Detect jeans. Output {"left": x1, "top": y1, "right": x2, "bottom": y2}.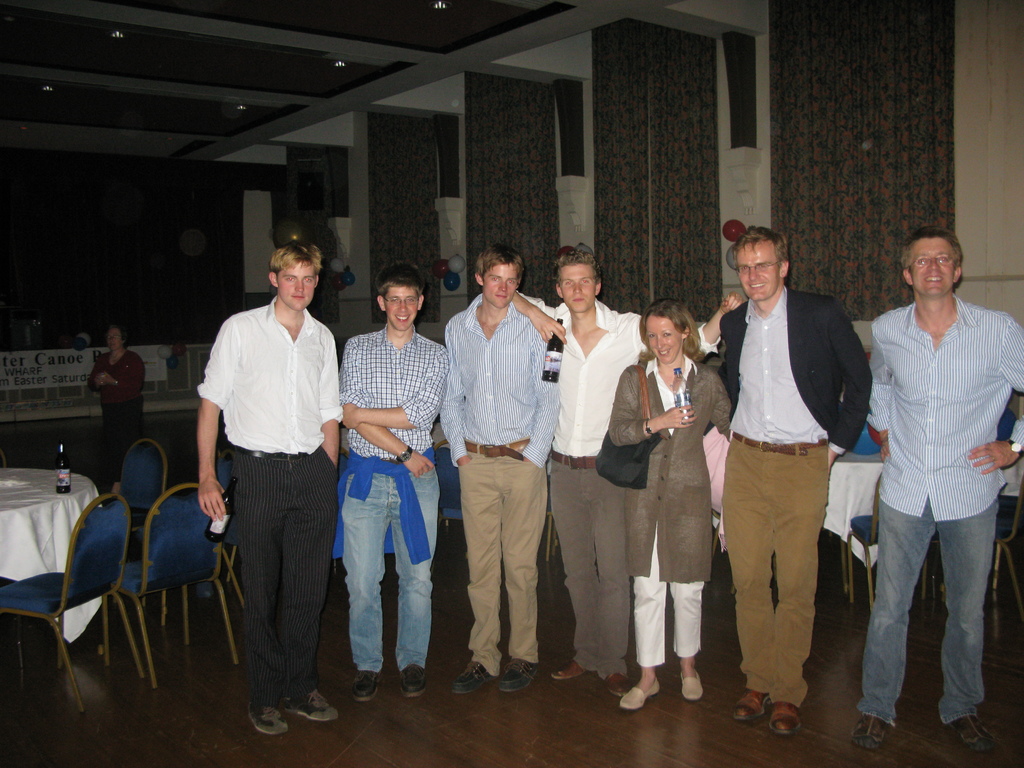
{"left": 342, "top": 443, "right": 438, "bottom": 664}.
